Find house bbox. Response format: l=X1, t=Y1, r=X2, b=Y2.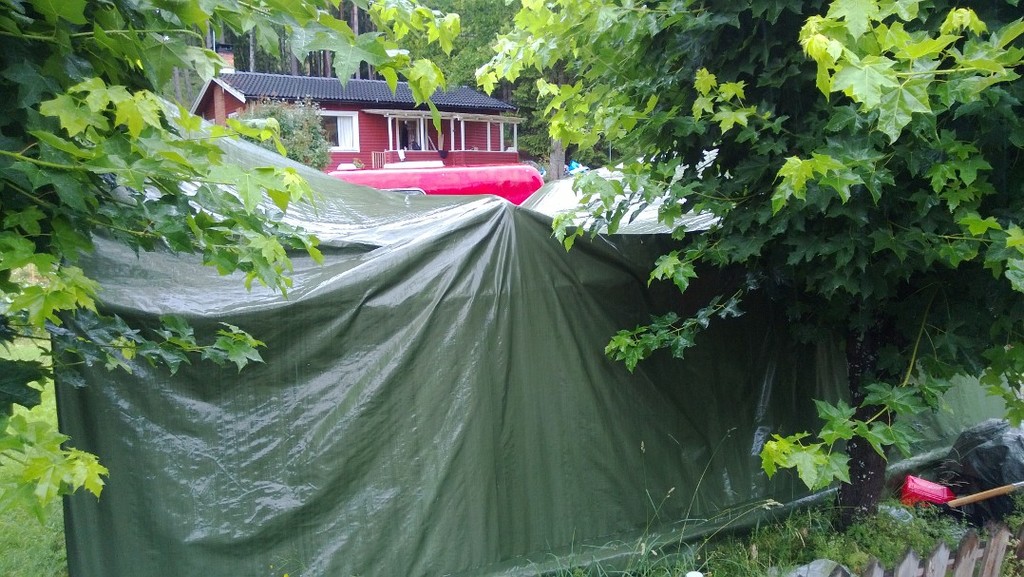
l=190, t=75, r=526, b=177.
